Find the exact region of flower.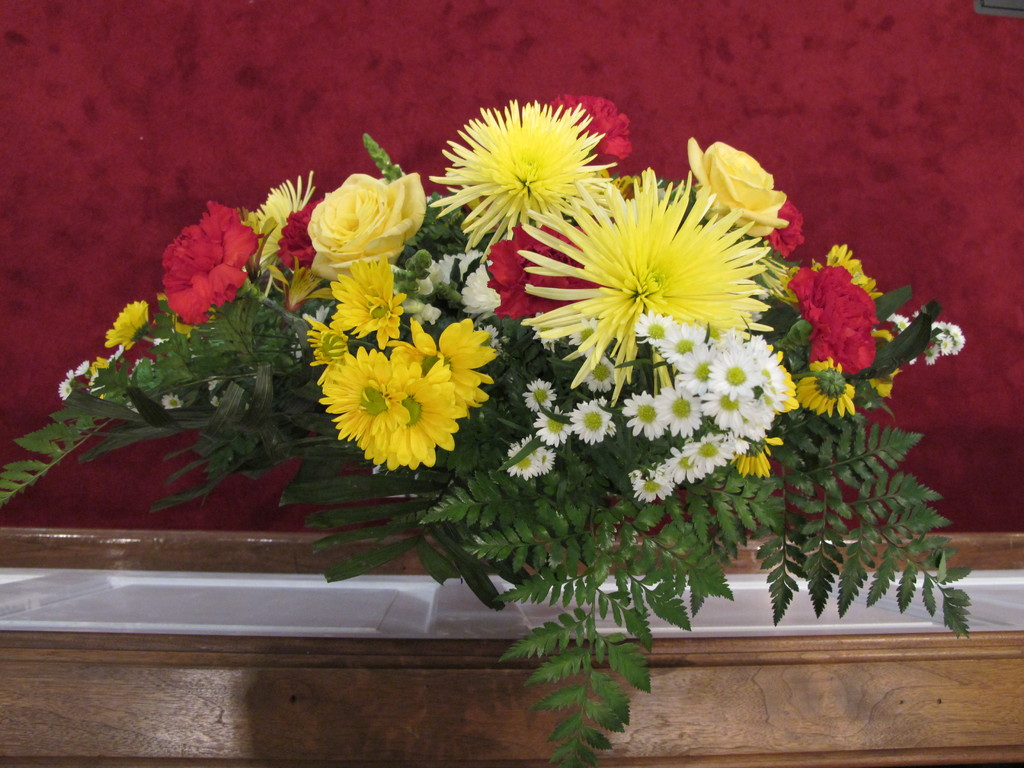
Exact region: (left=316, top=316, right=505, bottom=475).
